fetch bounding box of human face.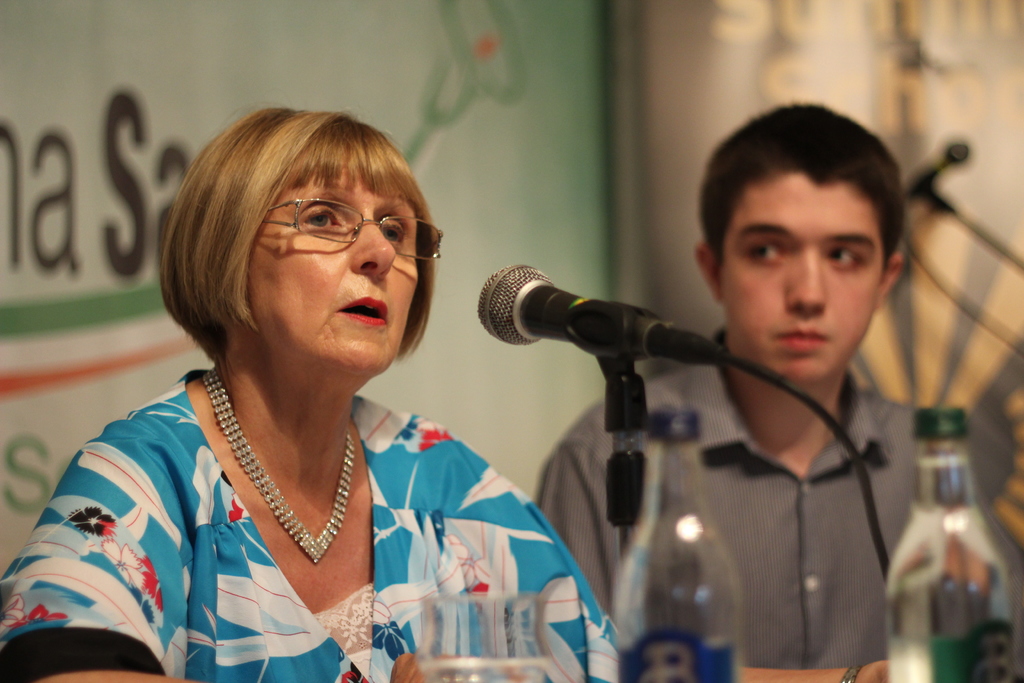
Bbox: [716,173,885,378].
